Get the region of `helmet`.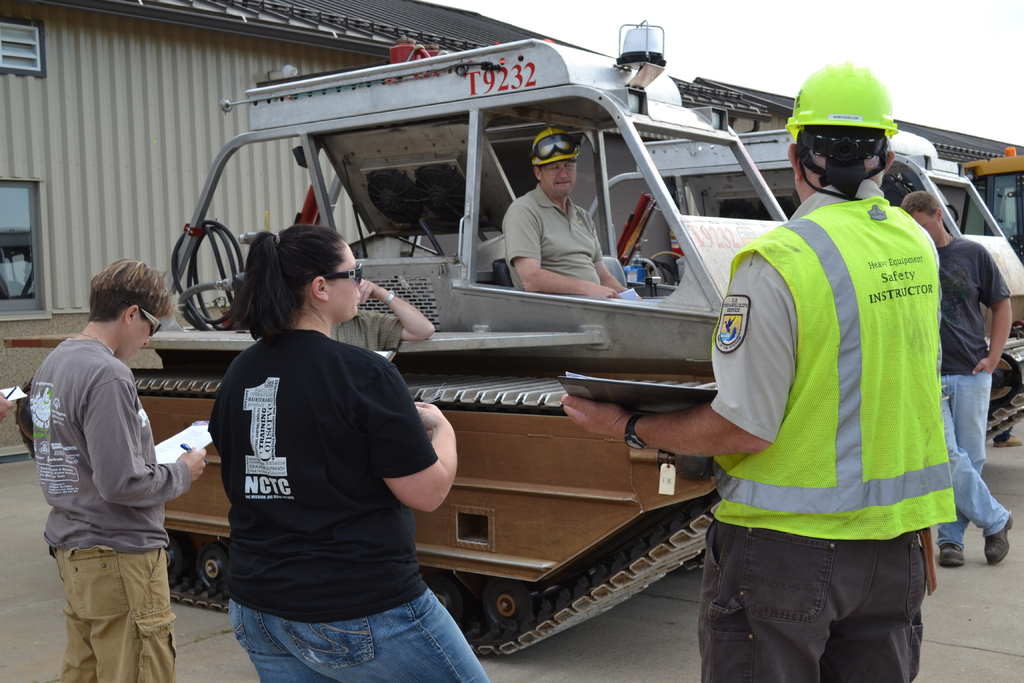
777, 50, 902, 202.
